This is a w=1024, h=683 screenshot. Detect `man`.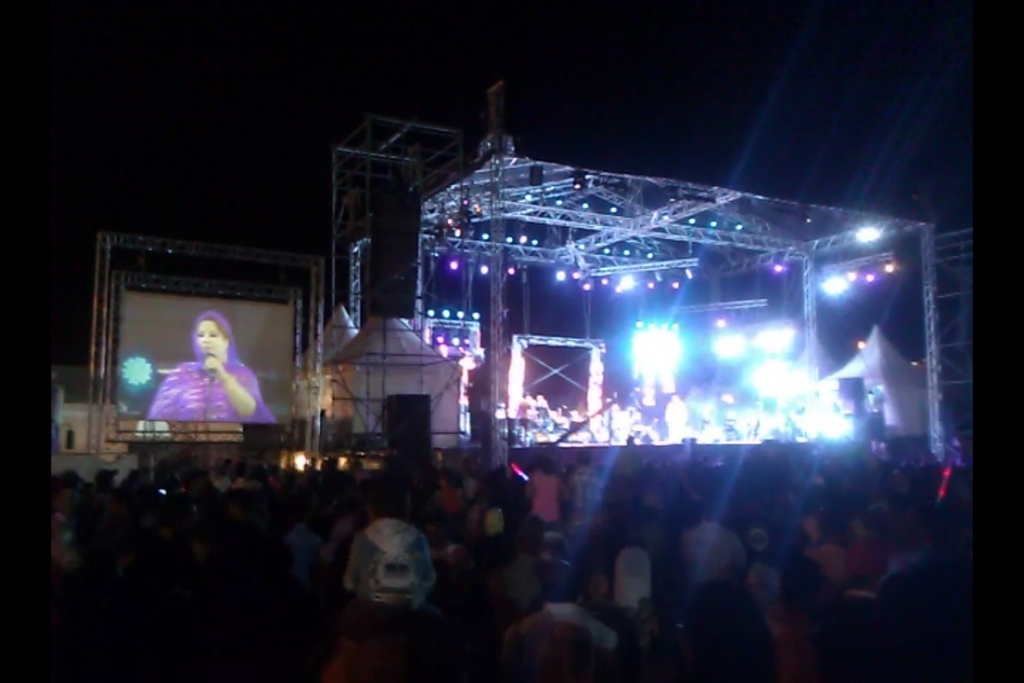
crop(559, 444, 612, 528).
